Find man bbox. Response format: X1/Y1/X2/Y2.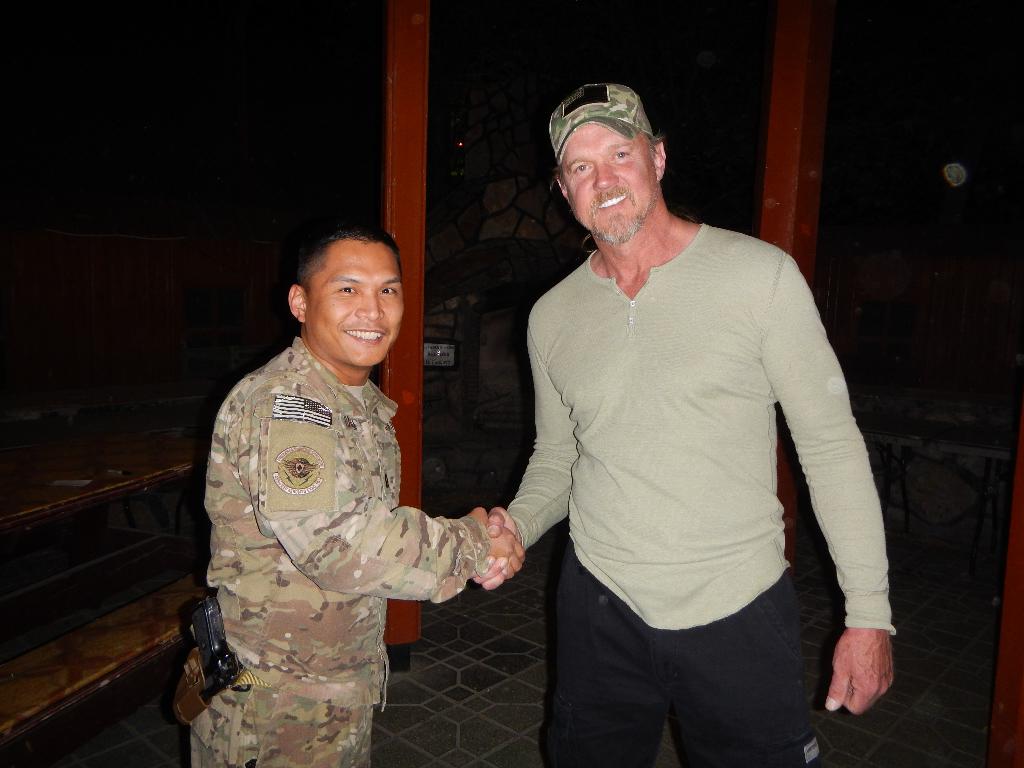
476/51/892/767.
